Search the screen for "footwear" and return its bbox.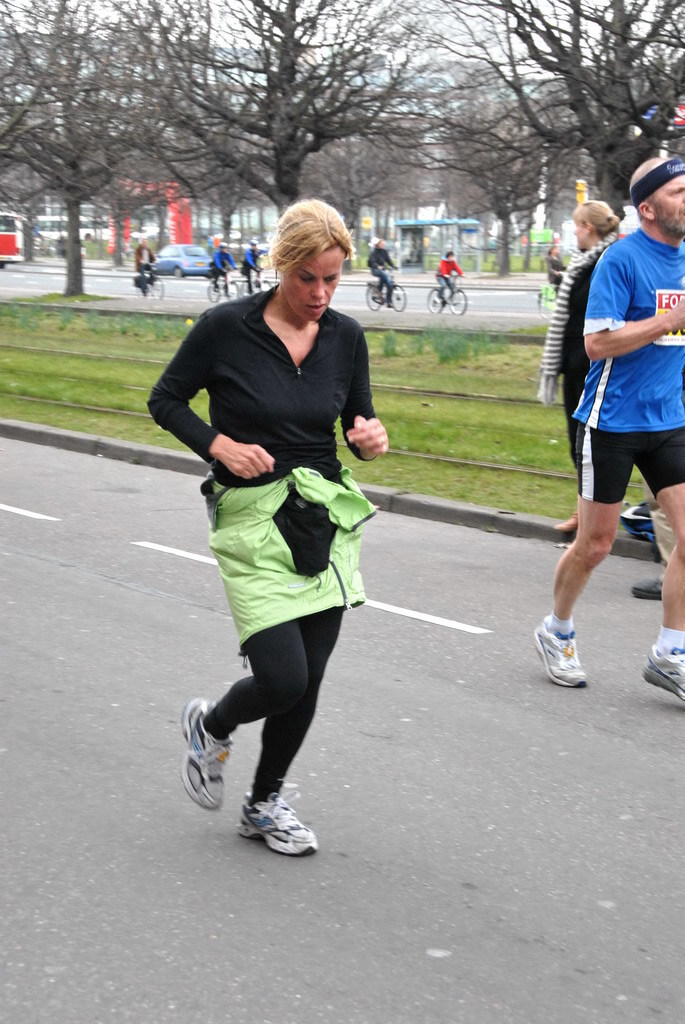
Found: <bbox>533, 618, 588, 692</bbox>.
